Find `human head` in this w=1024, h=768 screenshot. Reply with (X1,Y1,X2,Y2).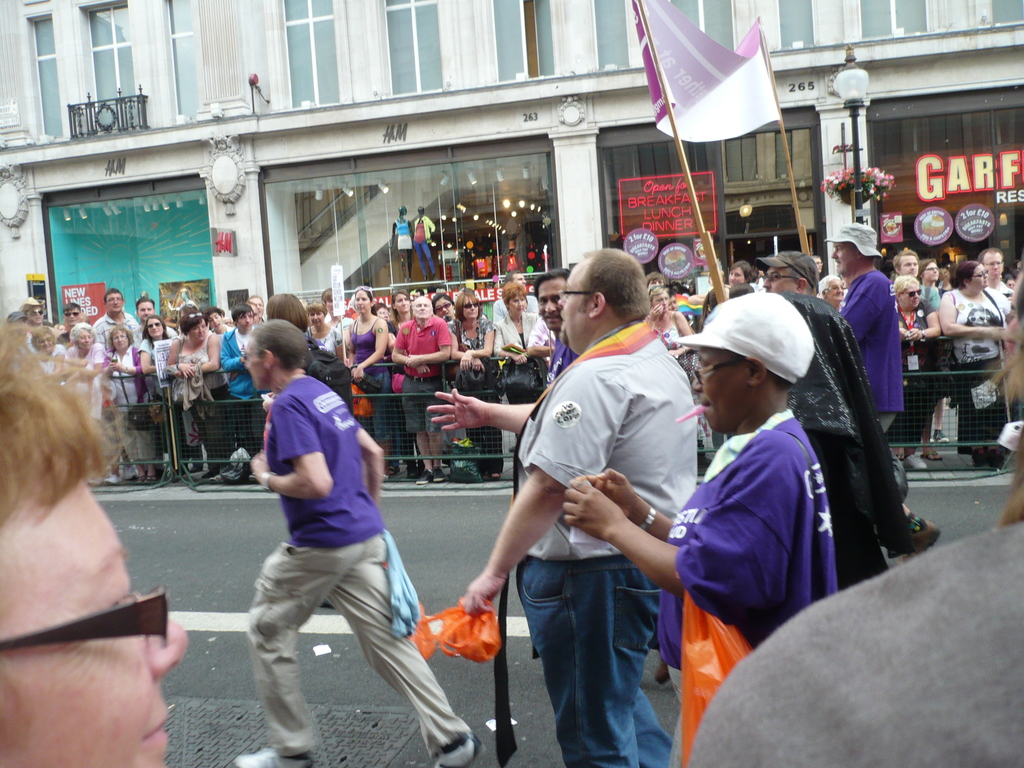
(559,244,657,333).
